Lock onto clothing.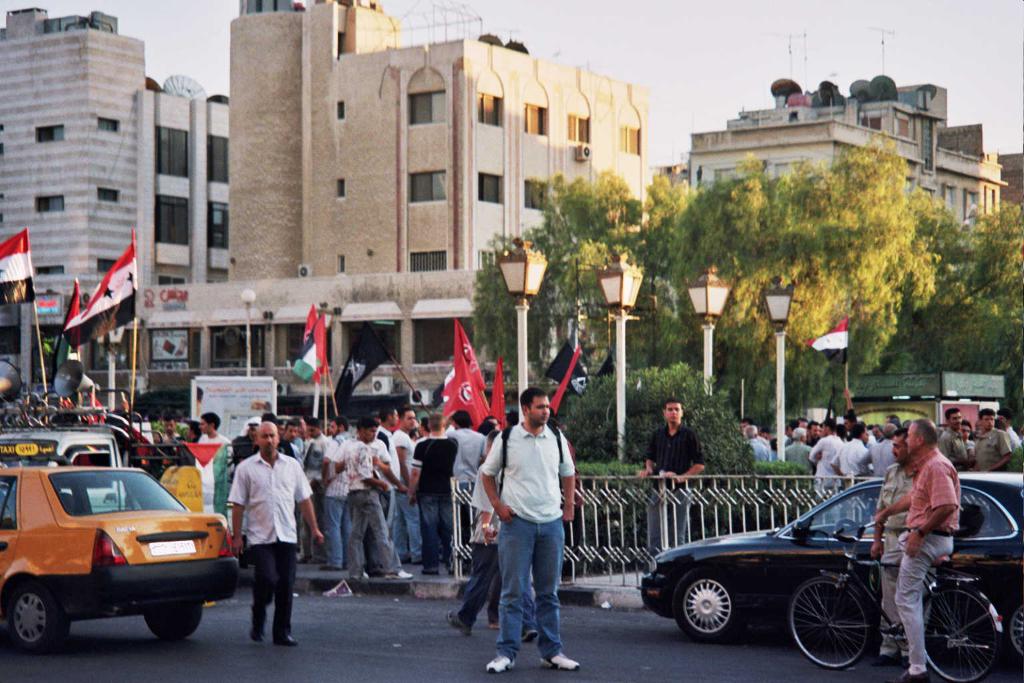
Locked: detection(476, 418, 579, 526).
